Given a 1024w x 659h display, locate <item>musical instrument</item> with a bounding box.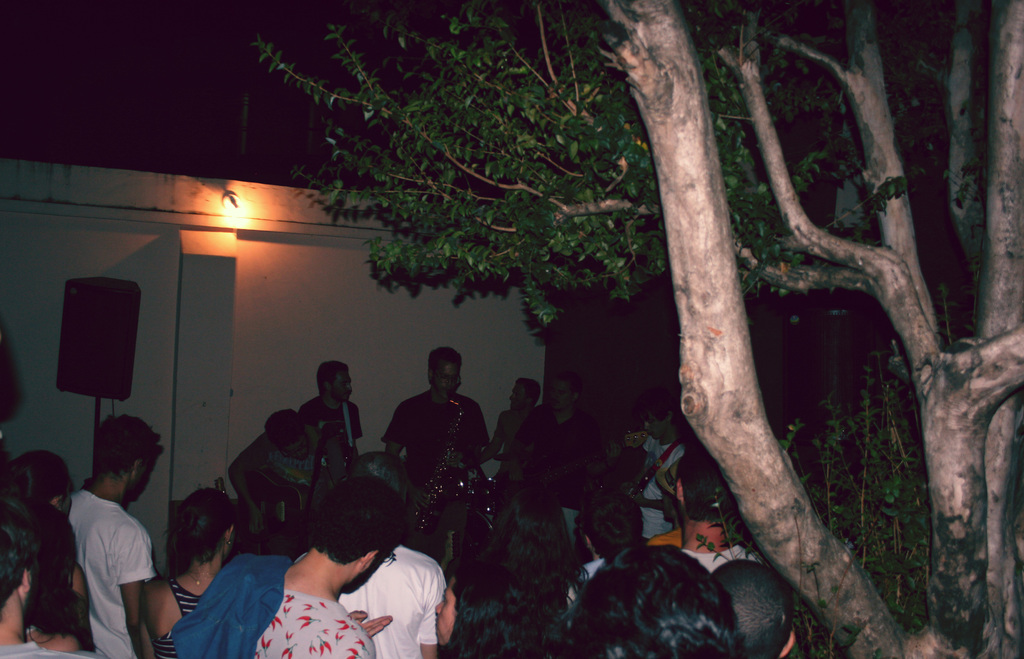
Located: 241,468,319,542.
